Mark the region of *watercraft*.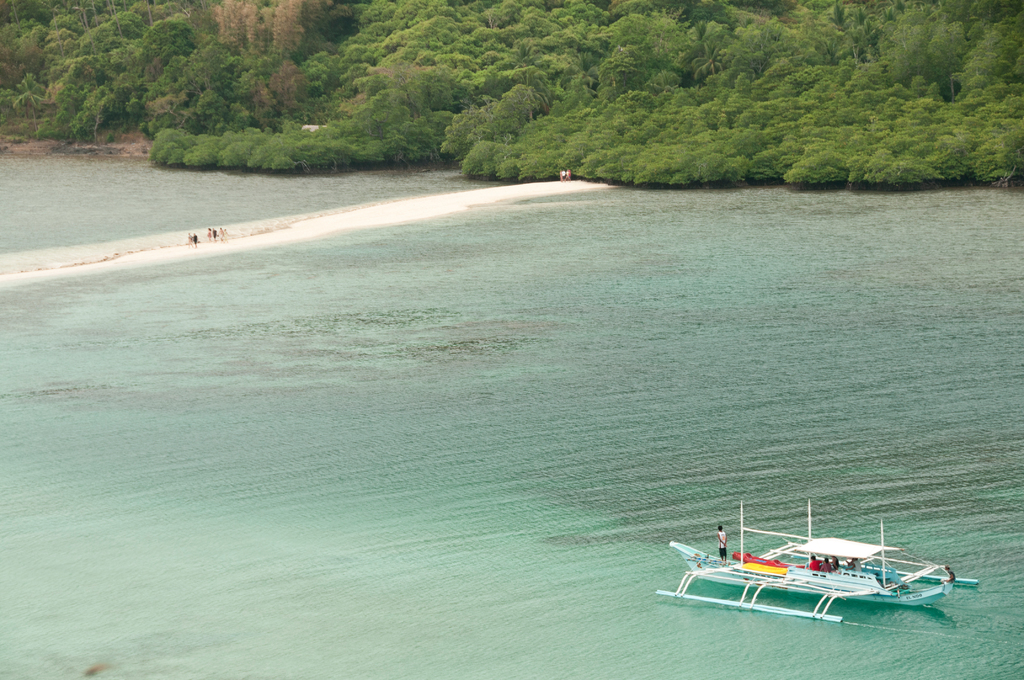
Region: (665, 526, 968, 624).
